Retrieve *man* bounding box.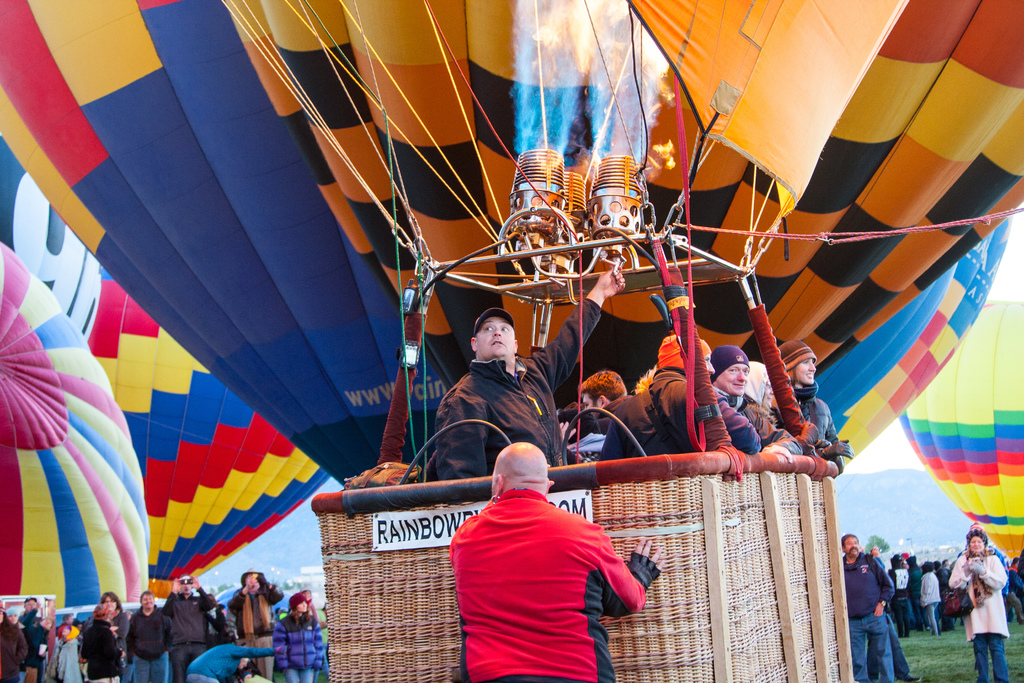
Bounding box: rect(840, 530, 897, 682).
